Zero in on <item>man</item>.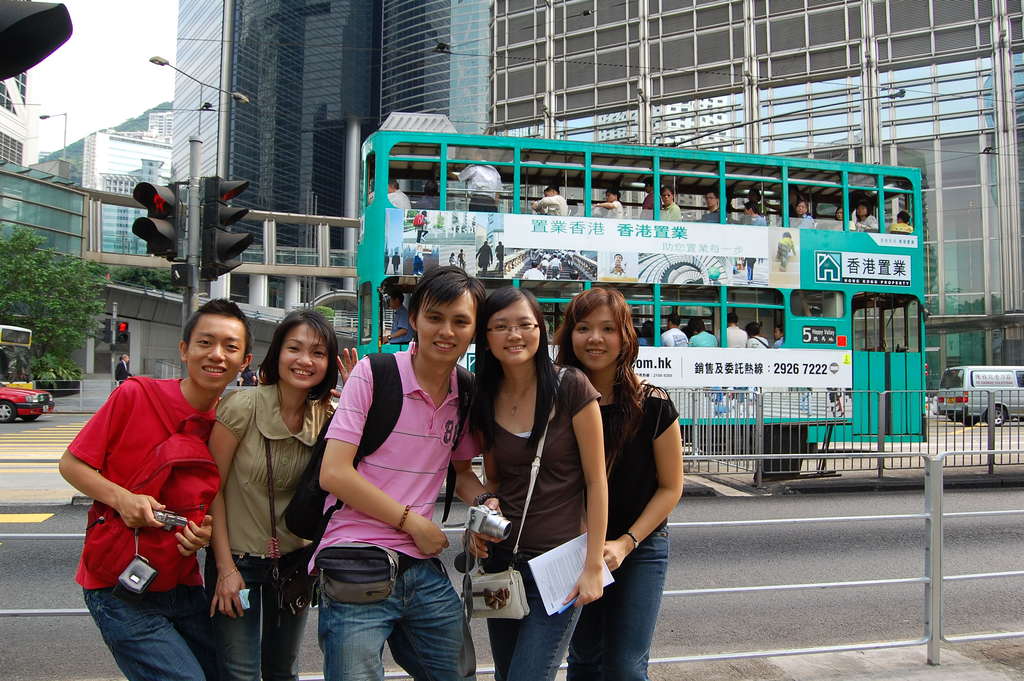
Zeroed in: bbox=(739, 203, 766, 224).
